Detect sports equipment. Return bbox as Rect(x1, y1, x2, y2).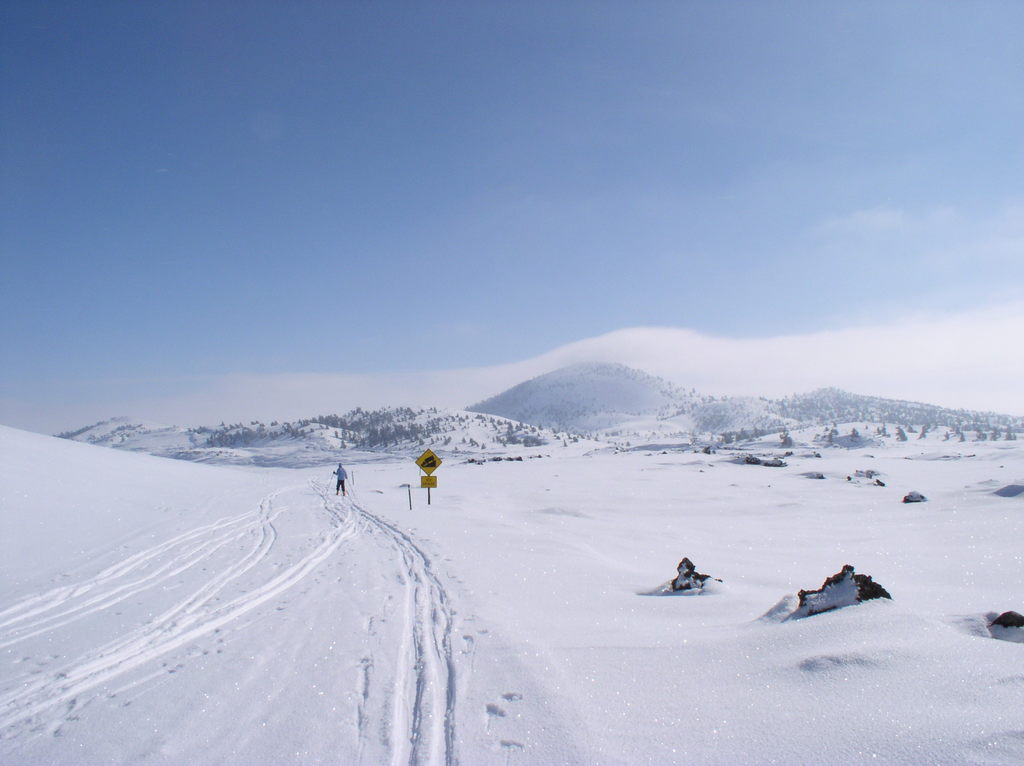
Rect(324, 470, 334, 495).
